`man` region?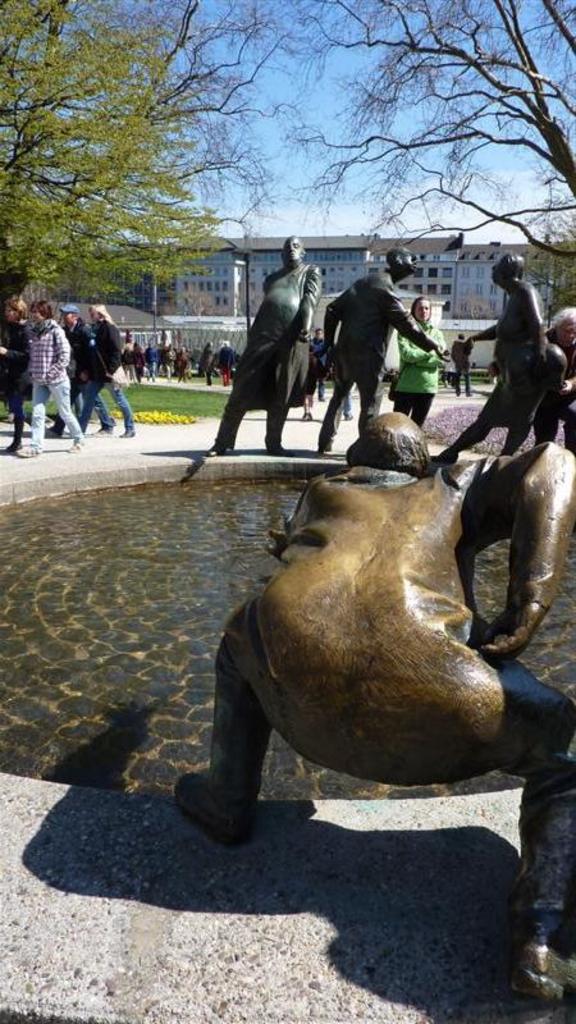
174/411/575/1007
